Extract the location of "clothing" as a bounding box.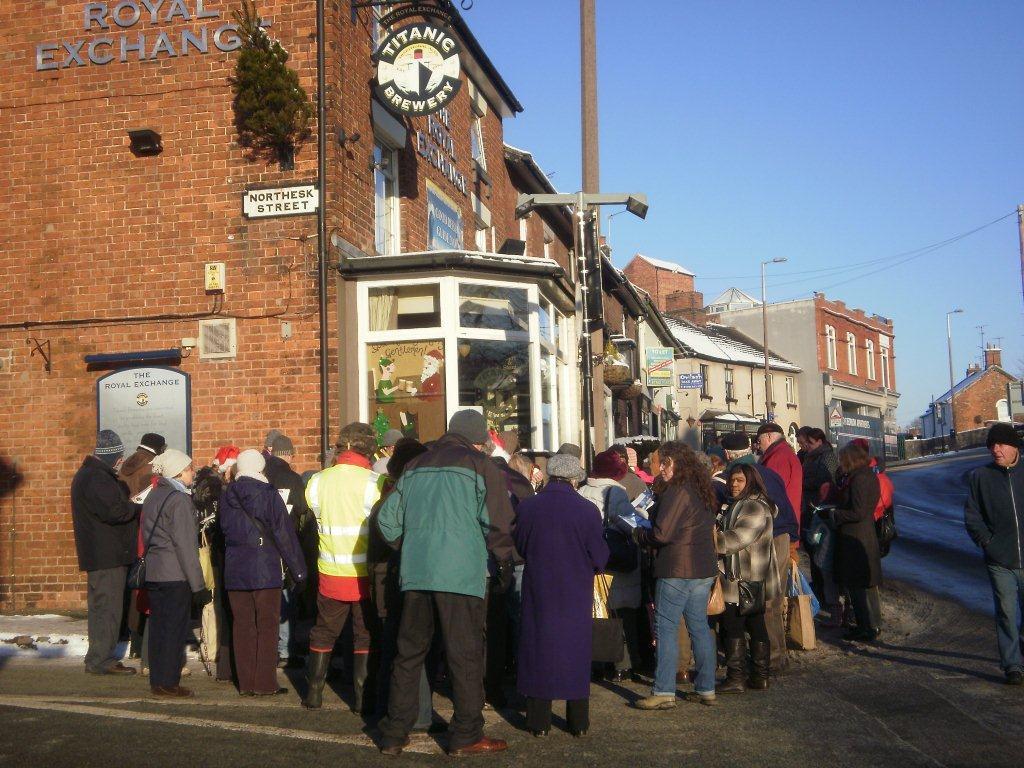
<box>364,488,435,727</box>.
